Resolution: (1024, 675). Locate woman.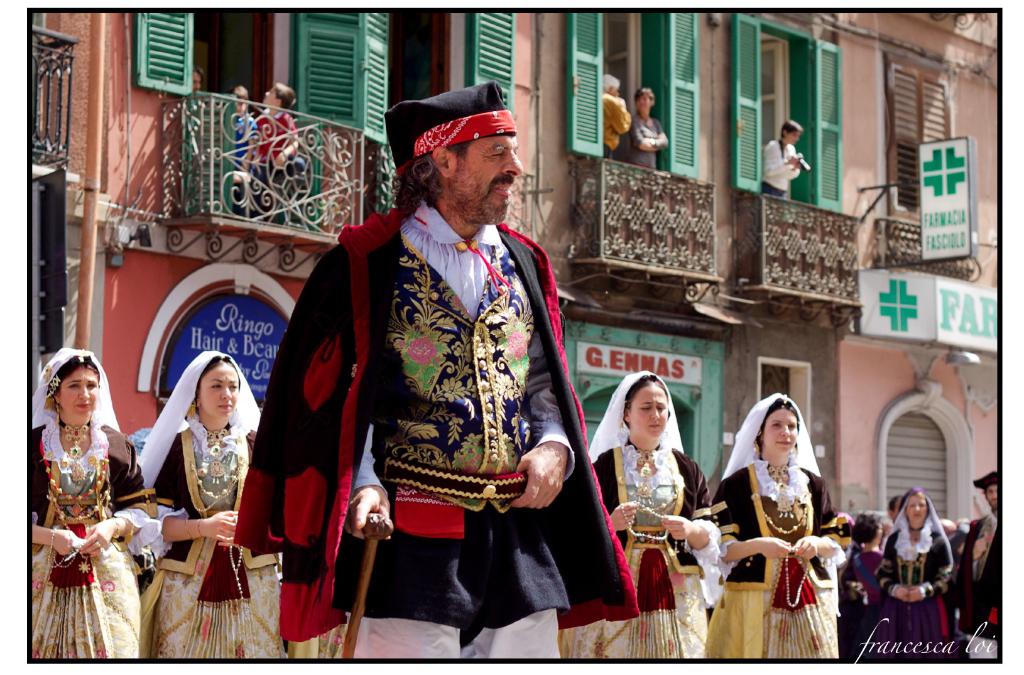
<region>723, 387, 861, 664</region>.
